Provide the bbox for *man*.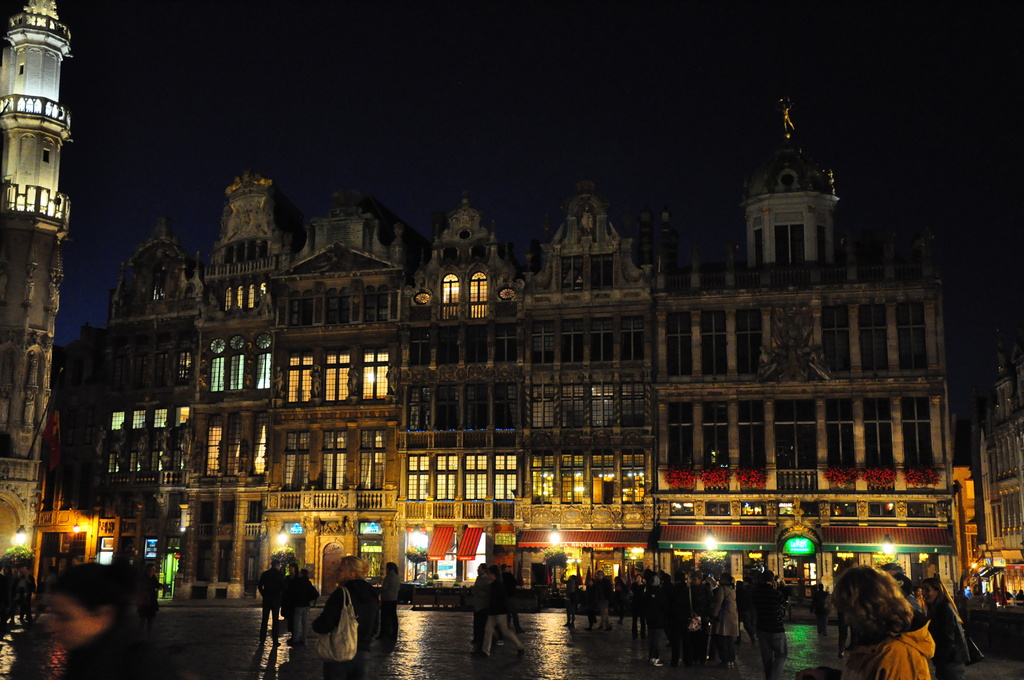
<region>678, 573, 721, 674</region>.
